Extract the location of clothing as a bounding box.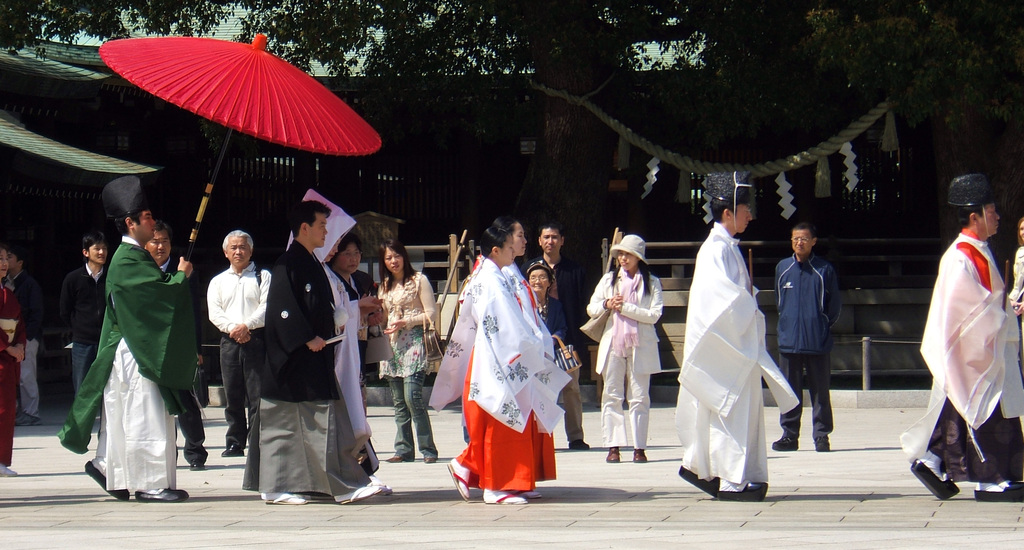
left=255, top=242, right=369, bottom=498.
